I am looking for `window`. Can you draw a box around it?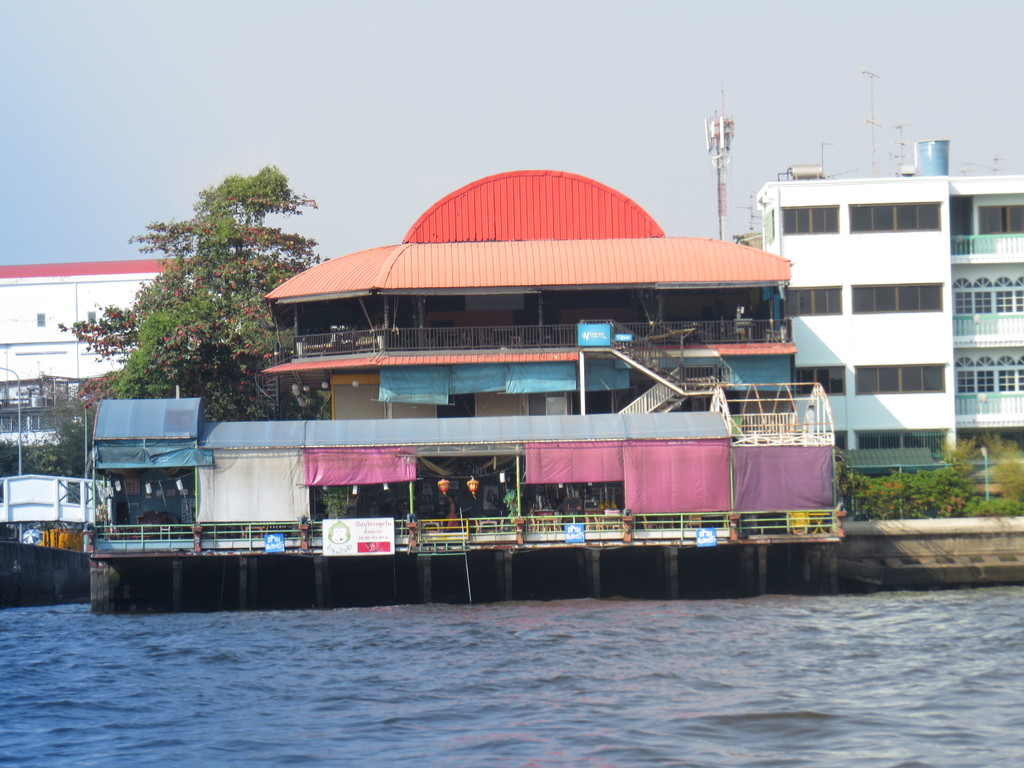
Sure, the bounding box is <bbox>951, 276, 1023, 317</bbox>.
